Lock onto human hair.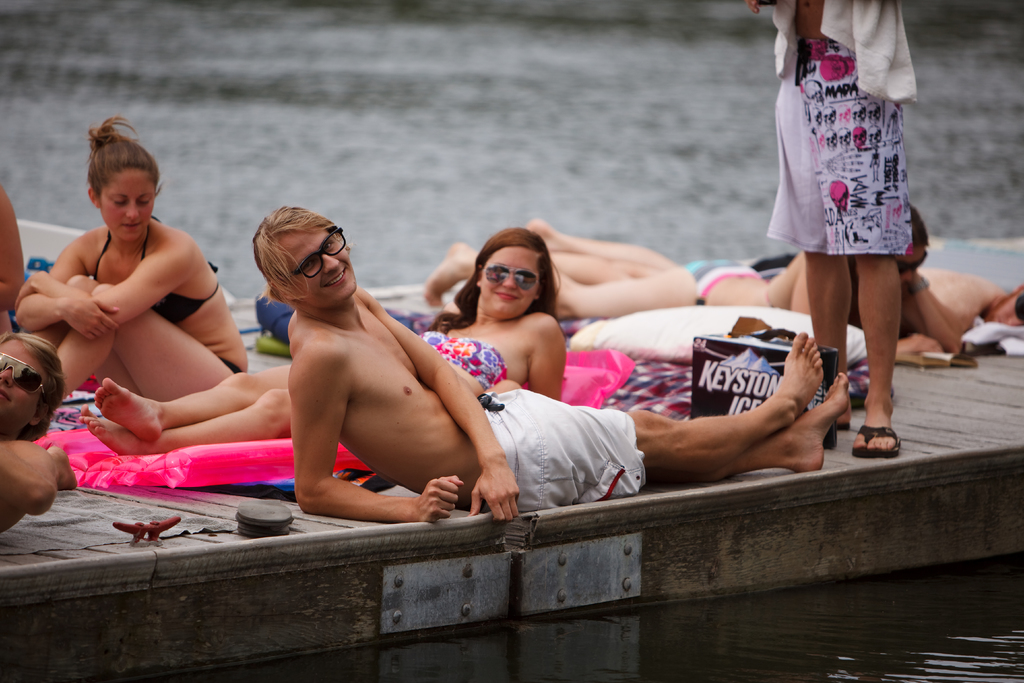
Locked: 422/226/560/331.
